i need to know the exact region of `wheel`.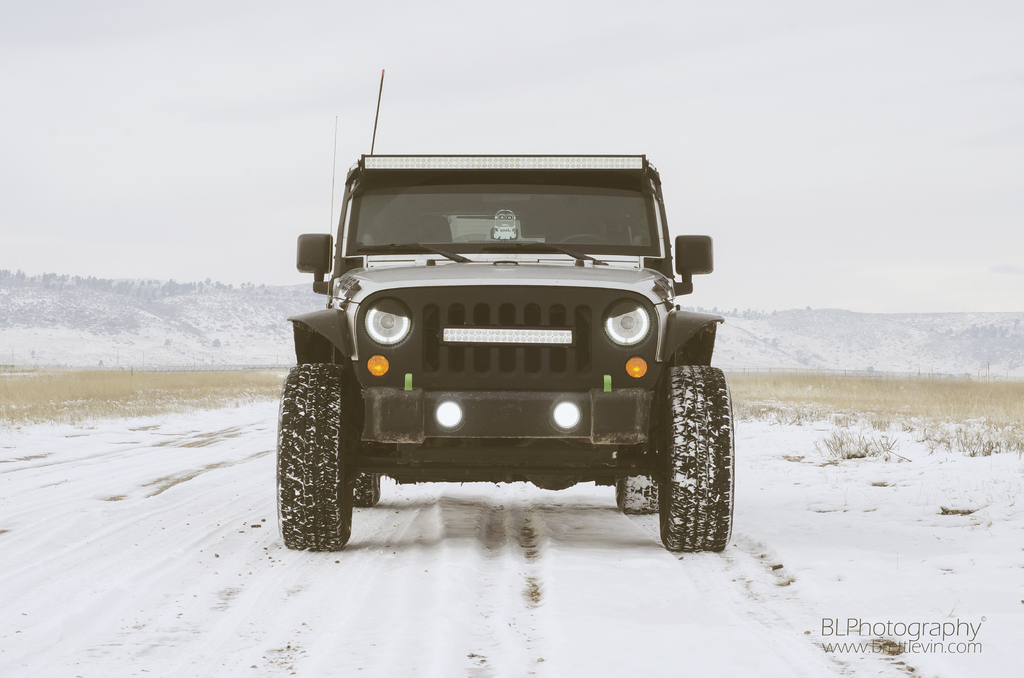
Region: <bbox>659, 365, 731, 551</bbox>.
